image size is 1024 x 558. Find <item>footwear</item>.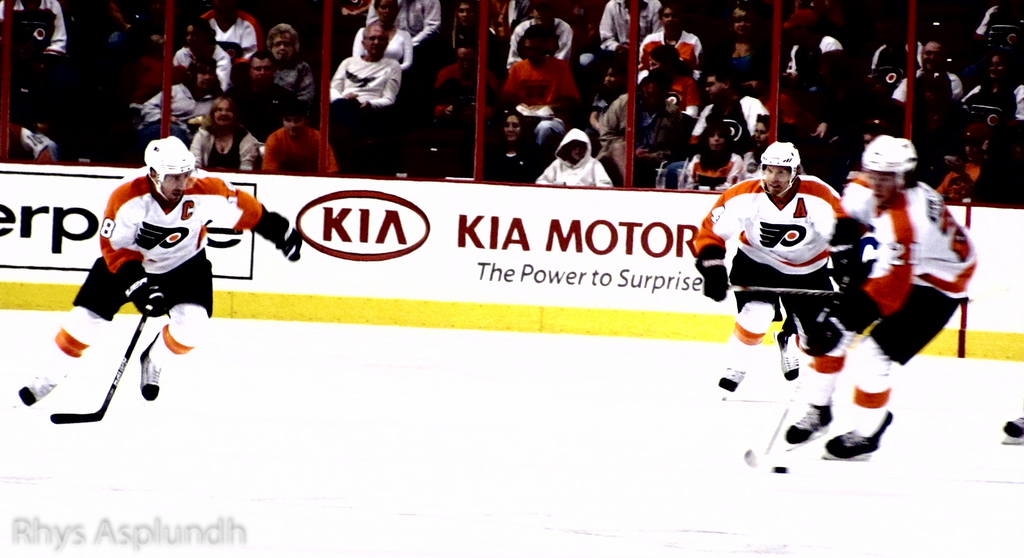
16:373:58:406.
